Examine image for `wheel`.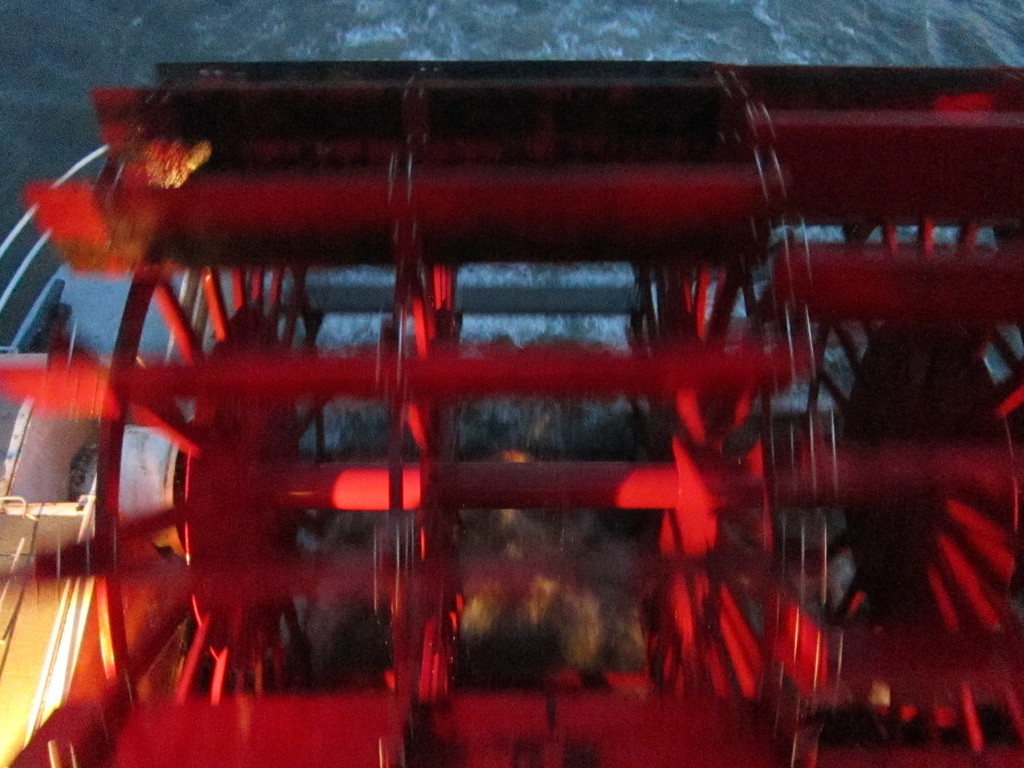
Examination result: select_region(629, 246, 769, 729).
